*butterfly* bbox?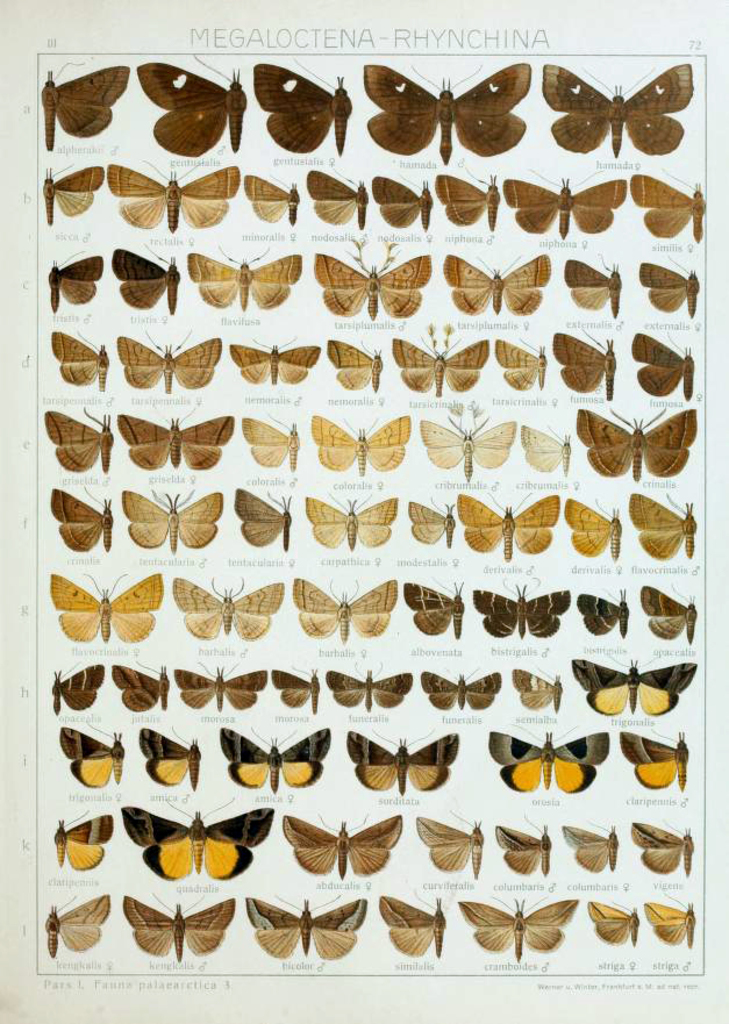
l=323, t=661, r=409, b=719
